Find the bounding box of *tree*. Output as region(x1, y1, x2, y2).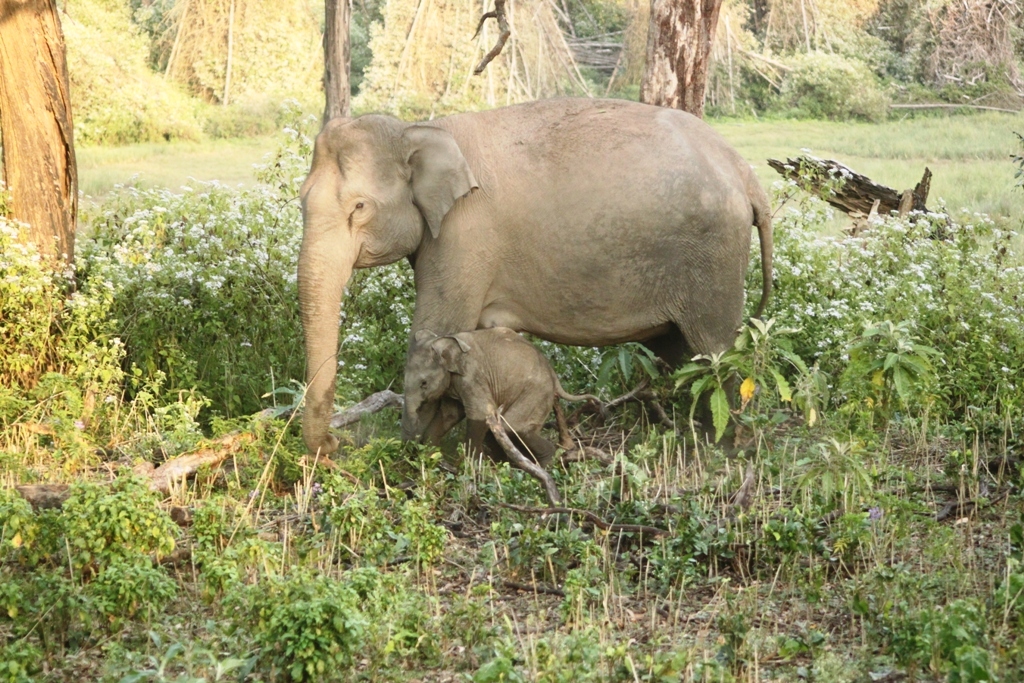
region(157, 0, 332, 145).
